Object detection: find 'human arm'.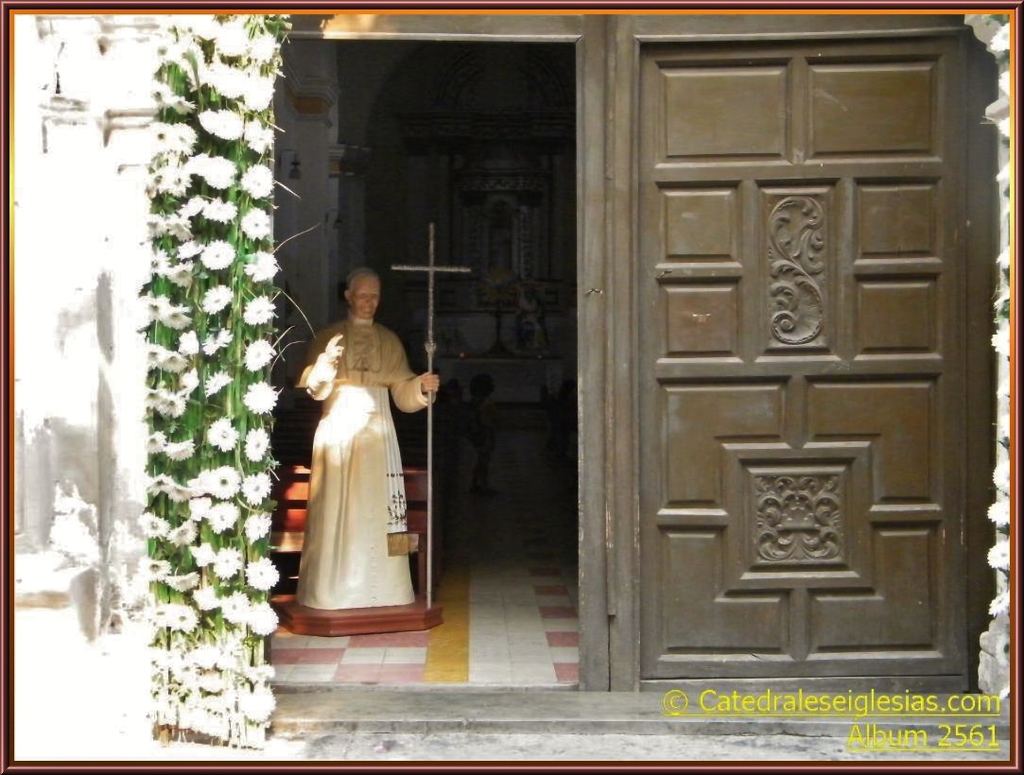
box=[304, 327, 352, 405].
